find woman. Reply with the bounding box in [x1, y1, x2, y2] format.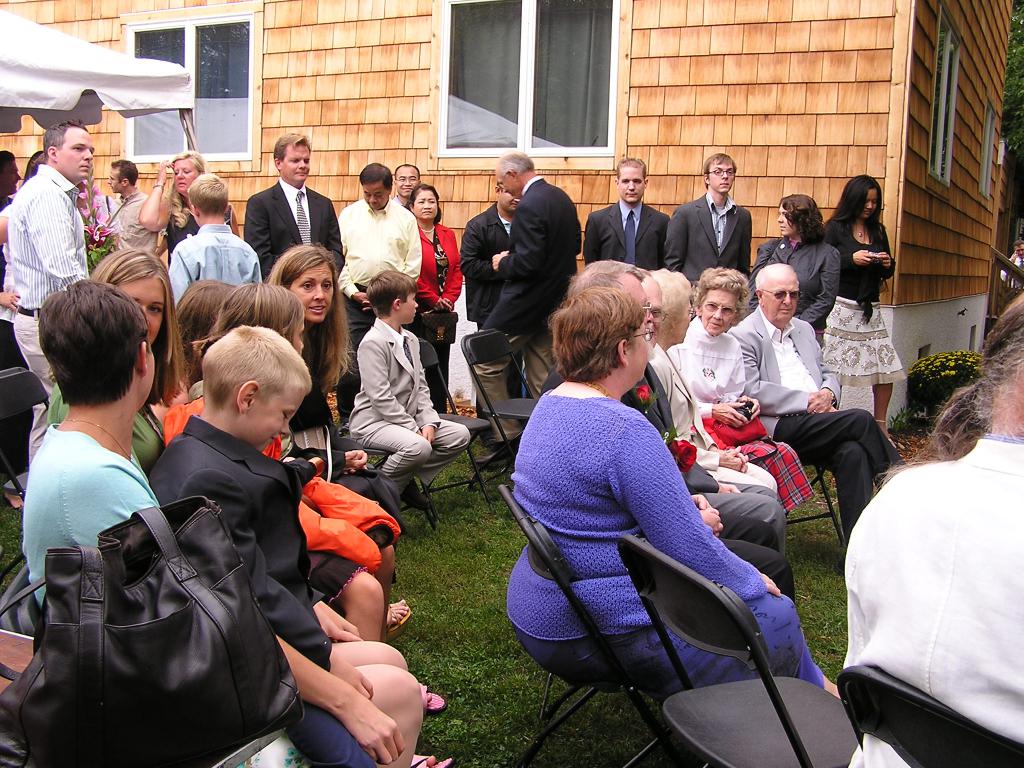
[648, 264, 776, 493].
